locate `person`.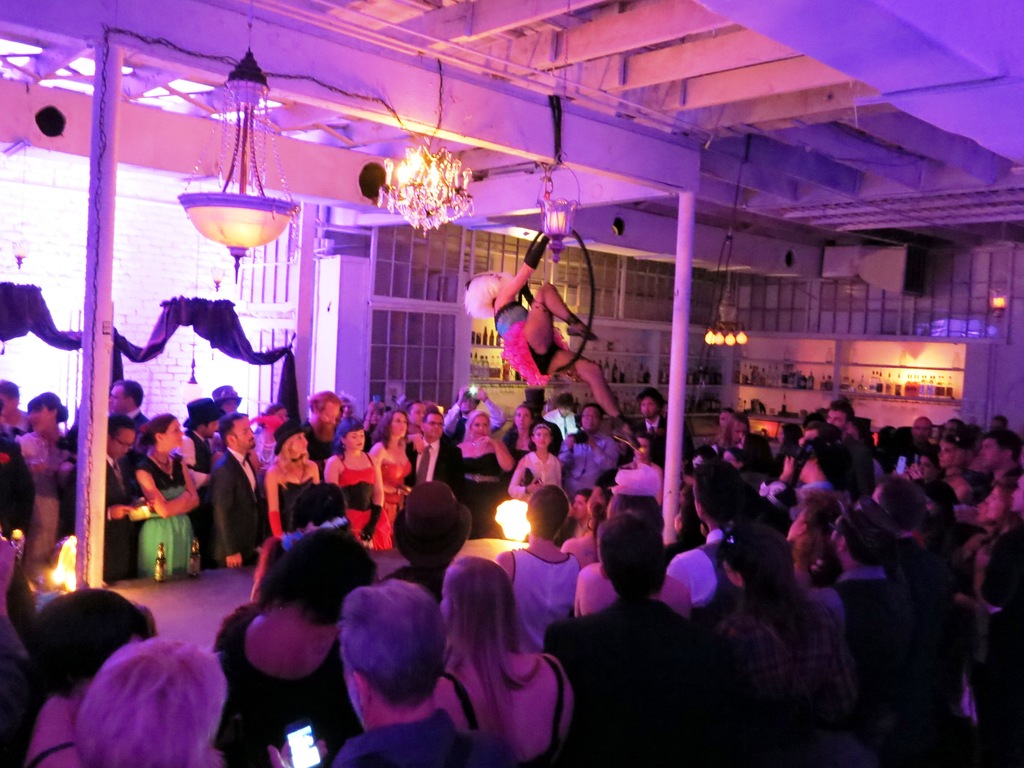
Bounding box: (75,636,230,767).
